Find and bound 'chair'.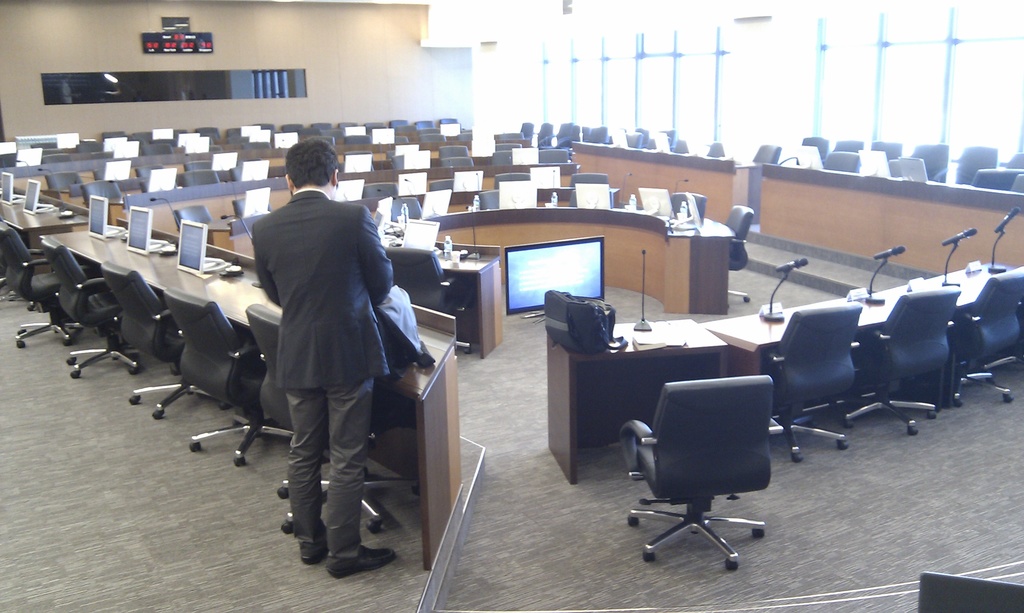
Bound: bbox=(824, 138, 865, 171).
